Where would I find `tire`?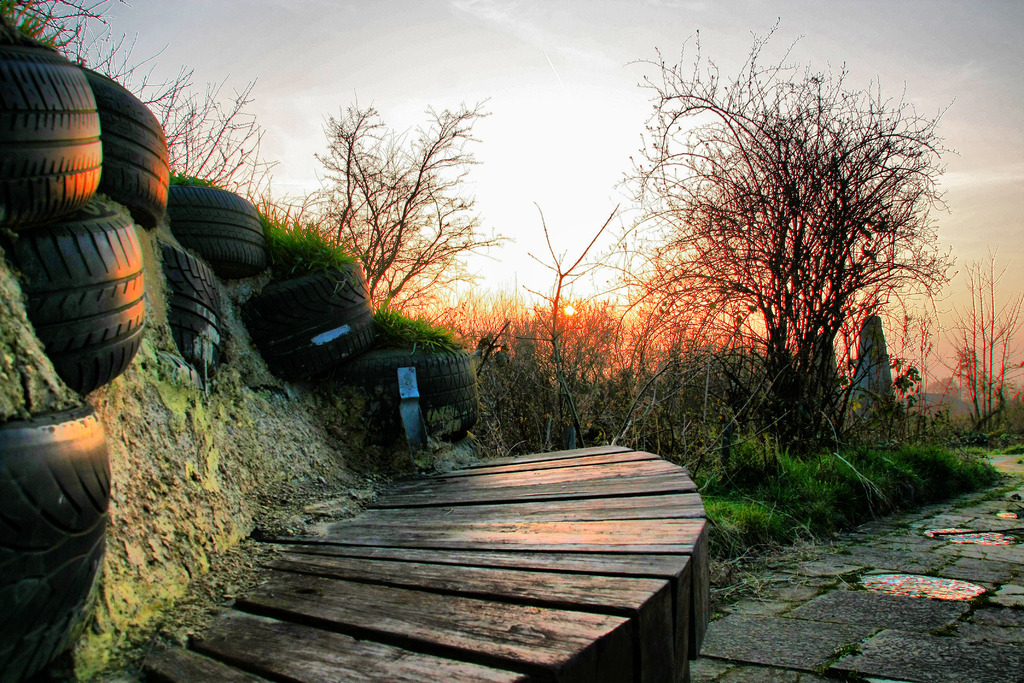
At [0, 402, 111, 557].
